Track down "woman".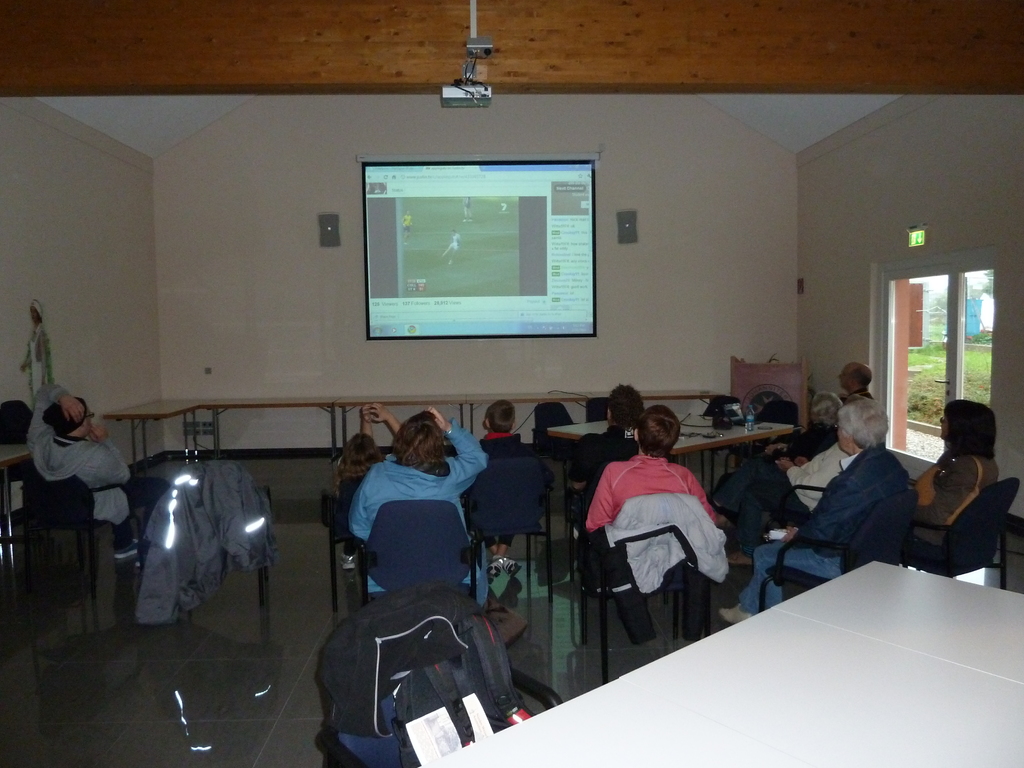
Tracked to [326,390,405,548].
